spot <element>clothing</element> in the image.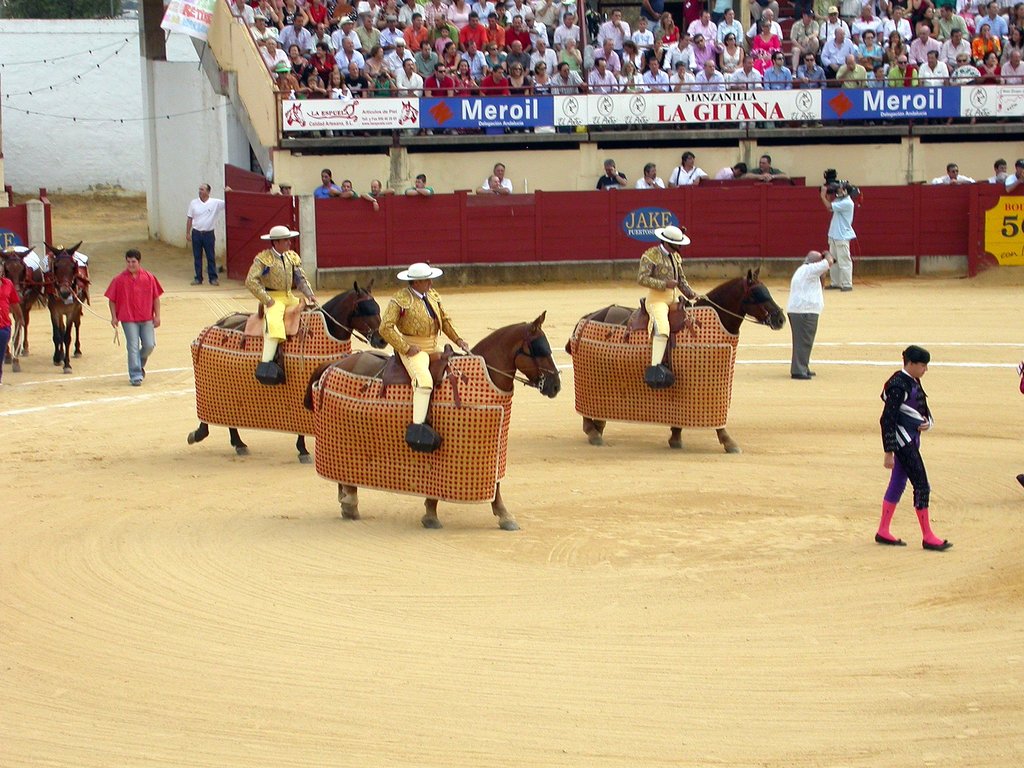
<element>clothing</element> found at bbox=(486, 70, 511, 90).
